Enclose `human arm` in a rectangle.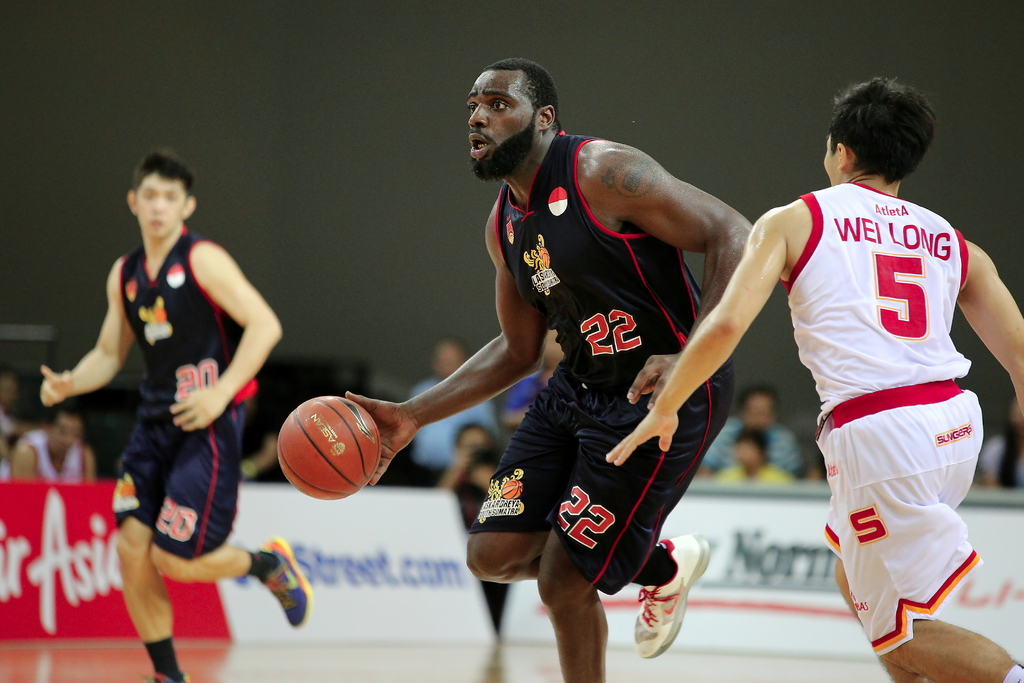
pyautogui.locateOnScreen(44, 264, 138, 406).
